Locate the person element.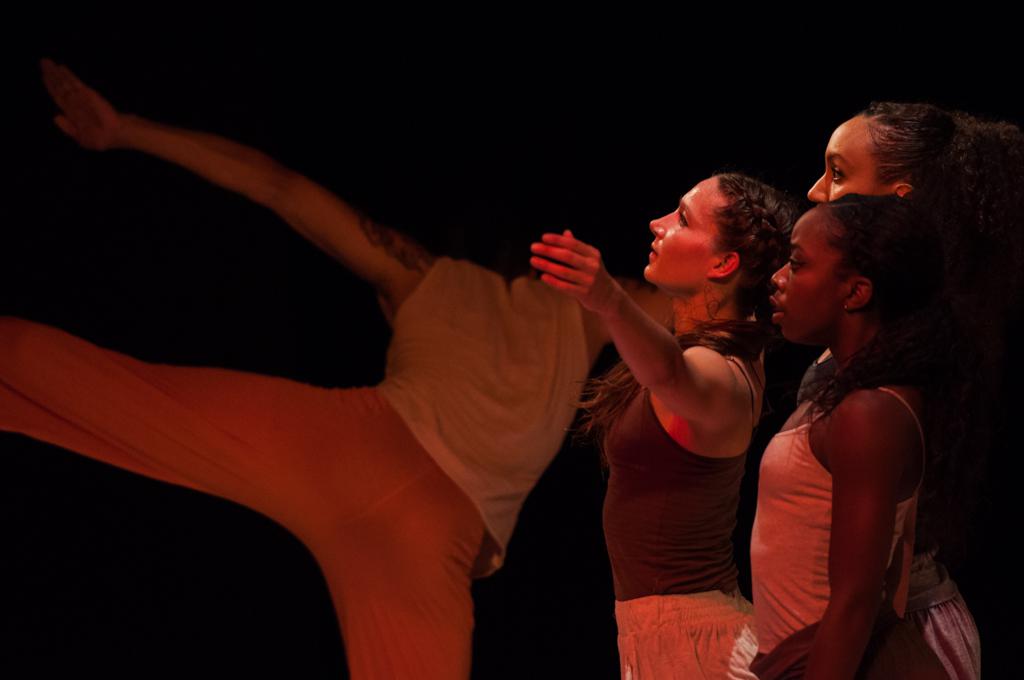
Element bbox: l=749, t=181, r=959, b=679.
